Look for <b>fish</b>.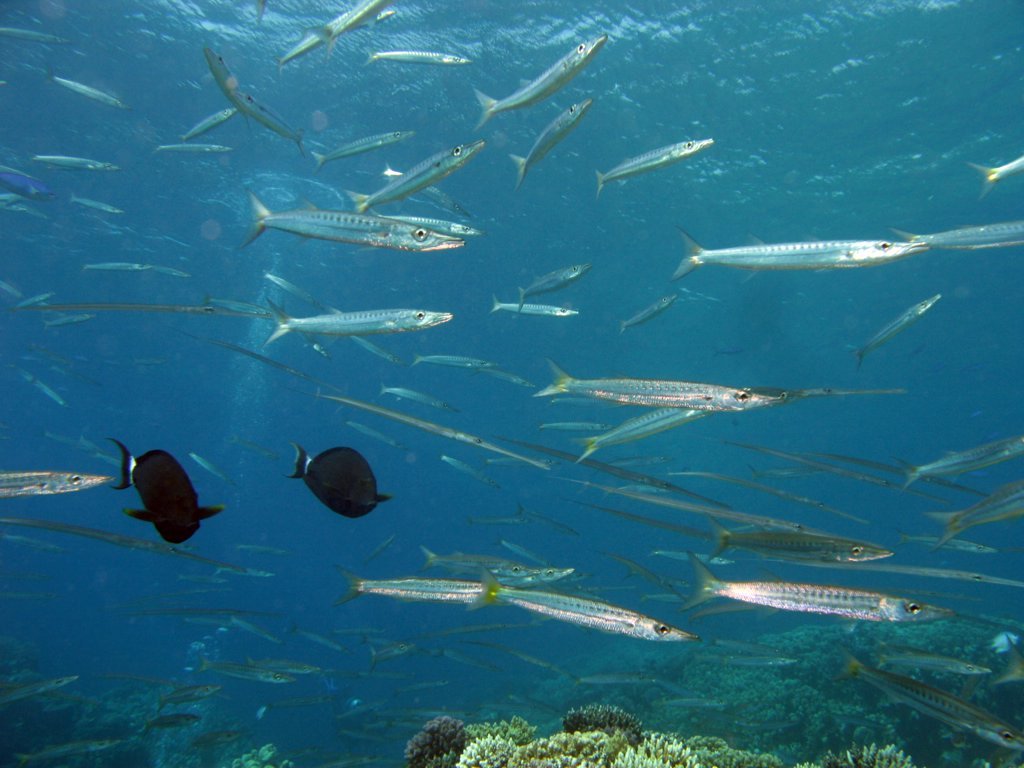
Found: 148 138 238 157.
